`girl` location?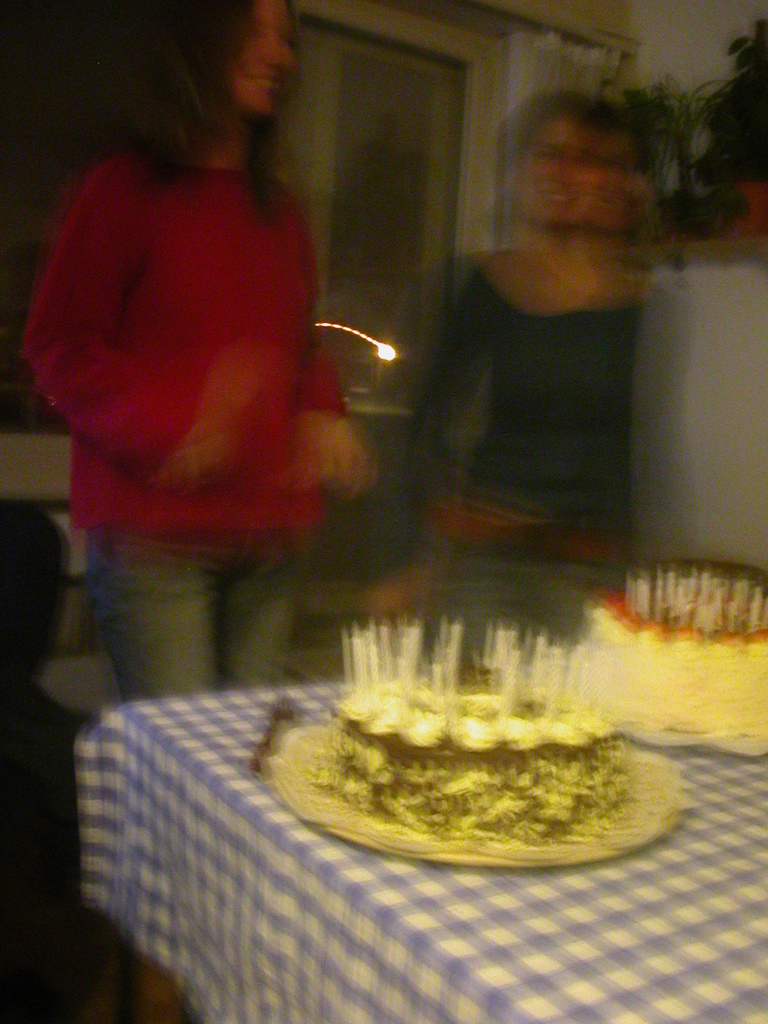
13,0,381,1023
